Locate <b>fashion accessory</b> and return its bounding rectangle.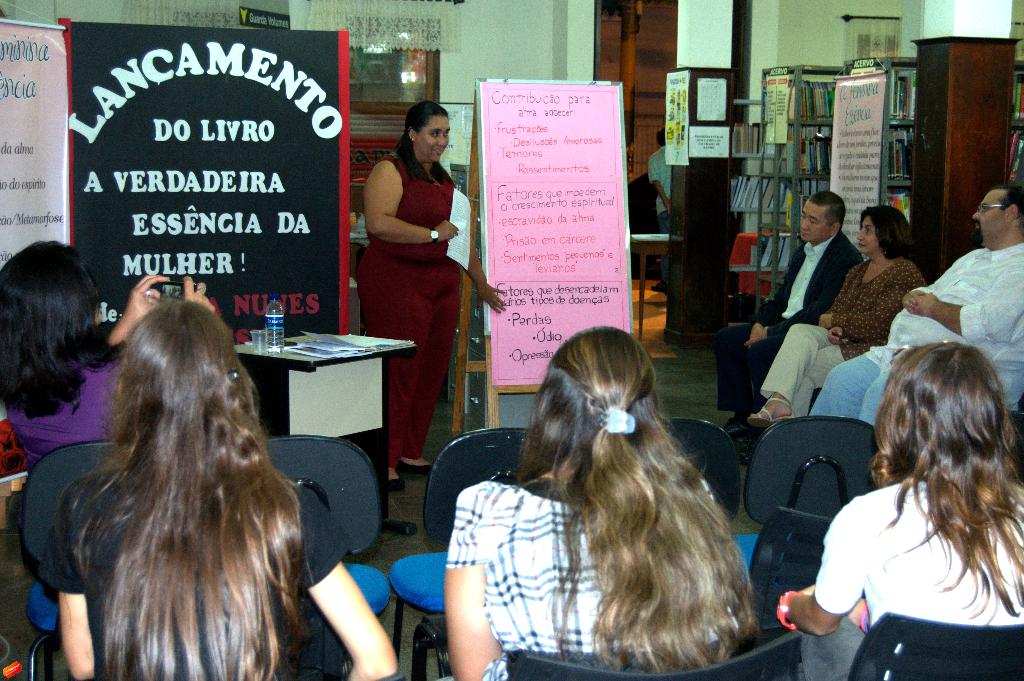
[x1=425, y1=221, x2=440, y2=244].
